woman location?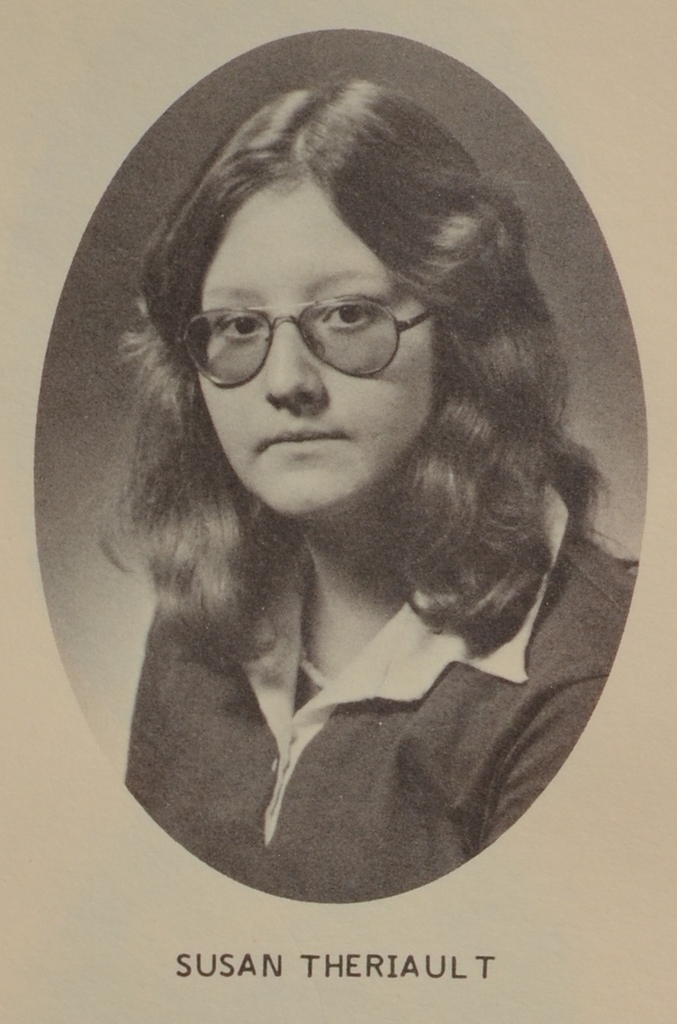
32/42/647/904
